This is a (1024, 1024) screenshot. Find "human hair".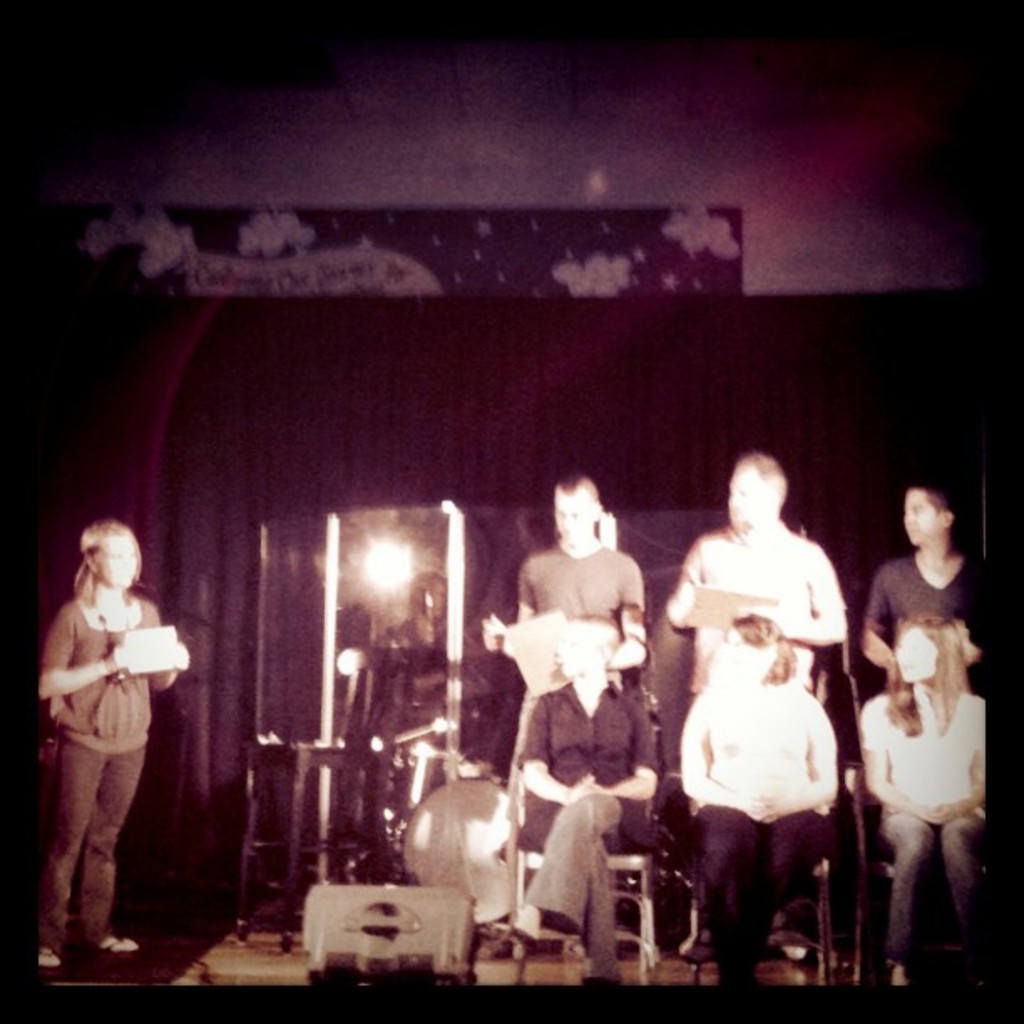
Bounding box: bbox(900, 482, 955, 512).
